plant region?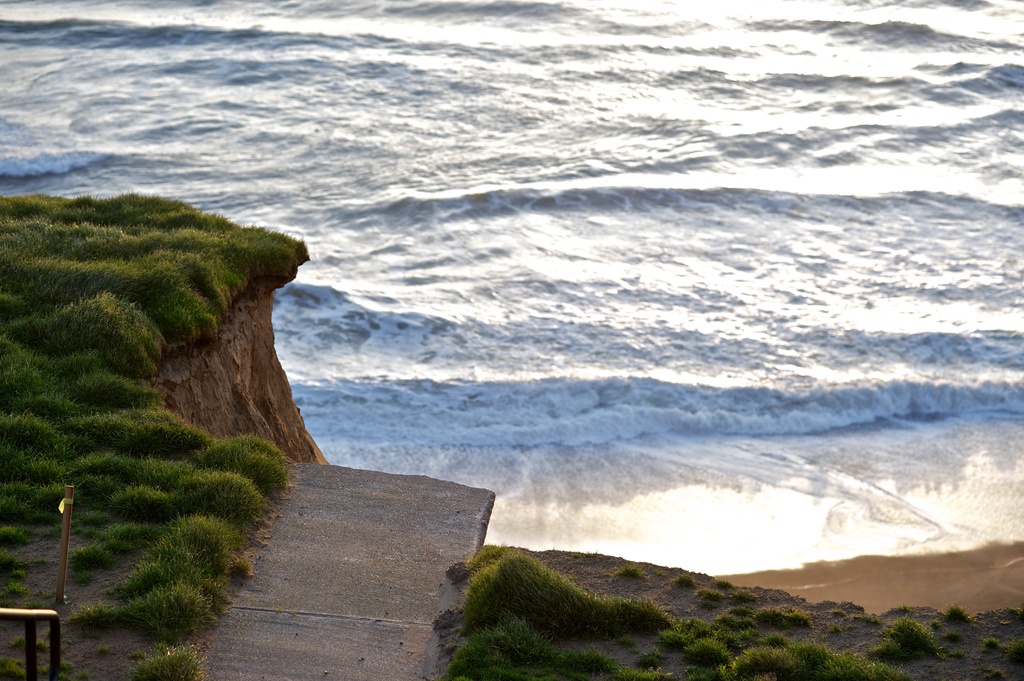
(x1=872, y1=616, x2=946, y2=659)
